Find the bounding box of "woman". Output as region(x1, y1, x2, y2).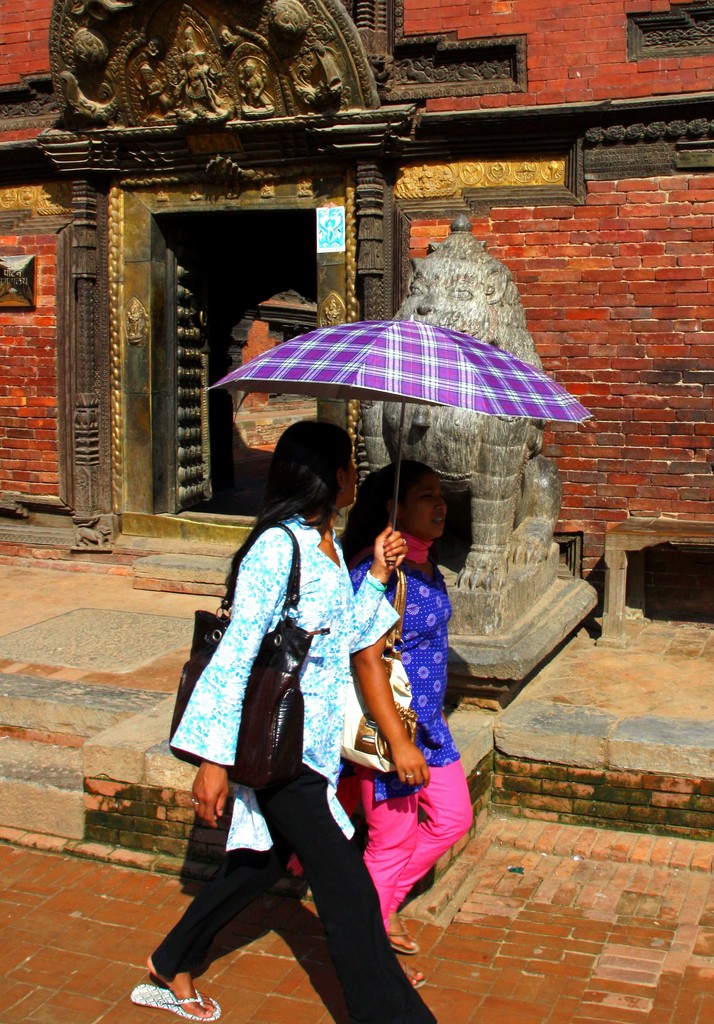
region(337, 460, 474, 991).
